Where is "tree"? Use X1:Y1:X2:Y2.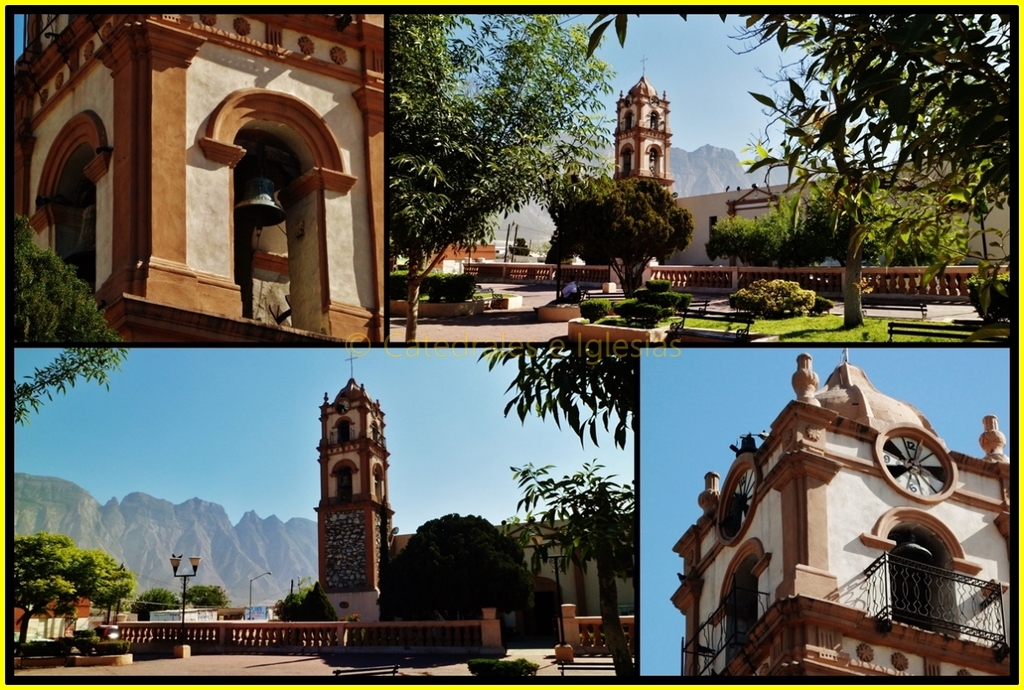
8:213:123:342.
